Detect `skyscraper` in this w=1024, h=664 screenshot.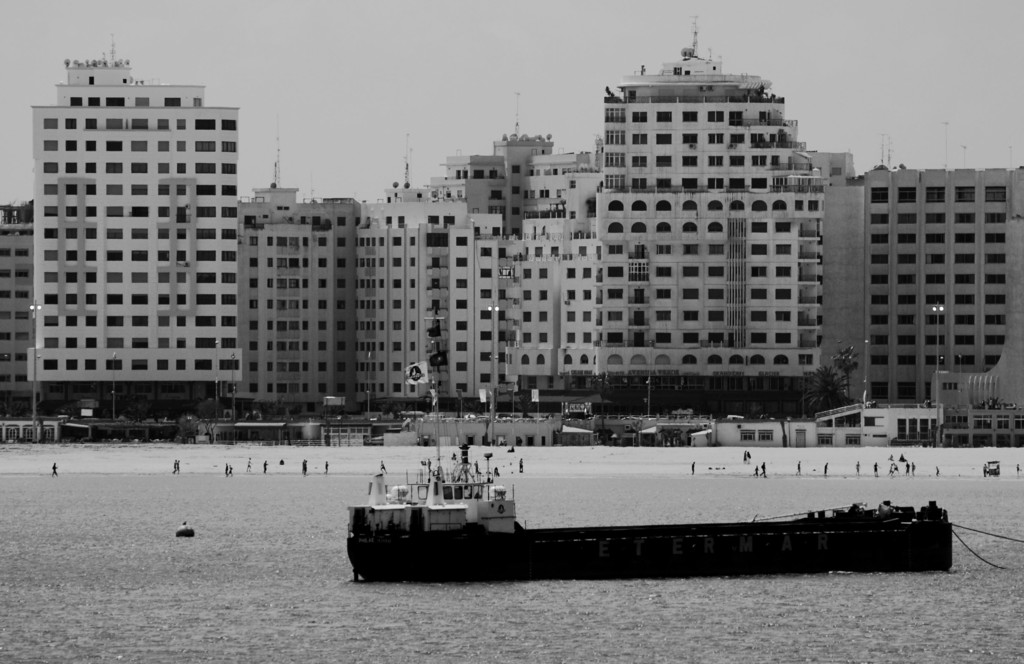
Detection: [left=5, top=56, right=288, bottom=428].
